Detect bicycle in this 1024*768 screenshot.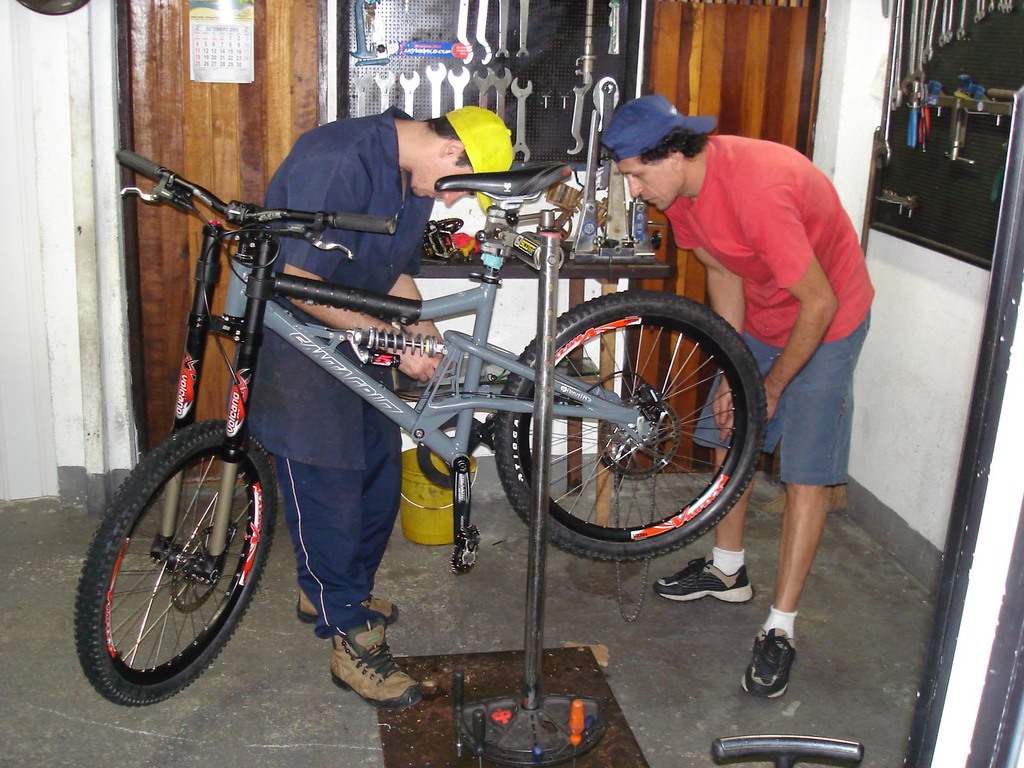
Detection: [x1=77, y1=151, x2=765, y2=716].
